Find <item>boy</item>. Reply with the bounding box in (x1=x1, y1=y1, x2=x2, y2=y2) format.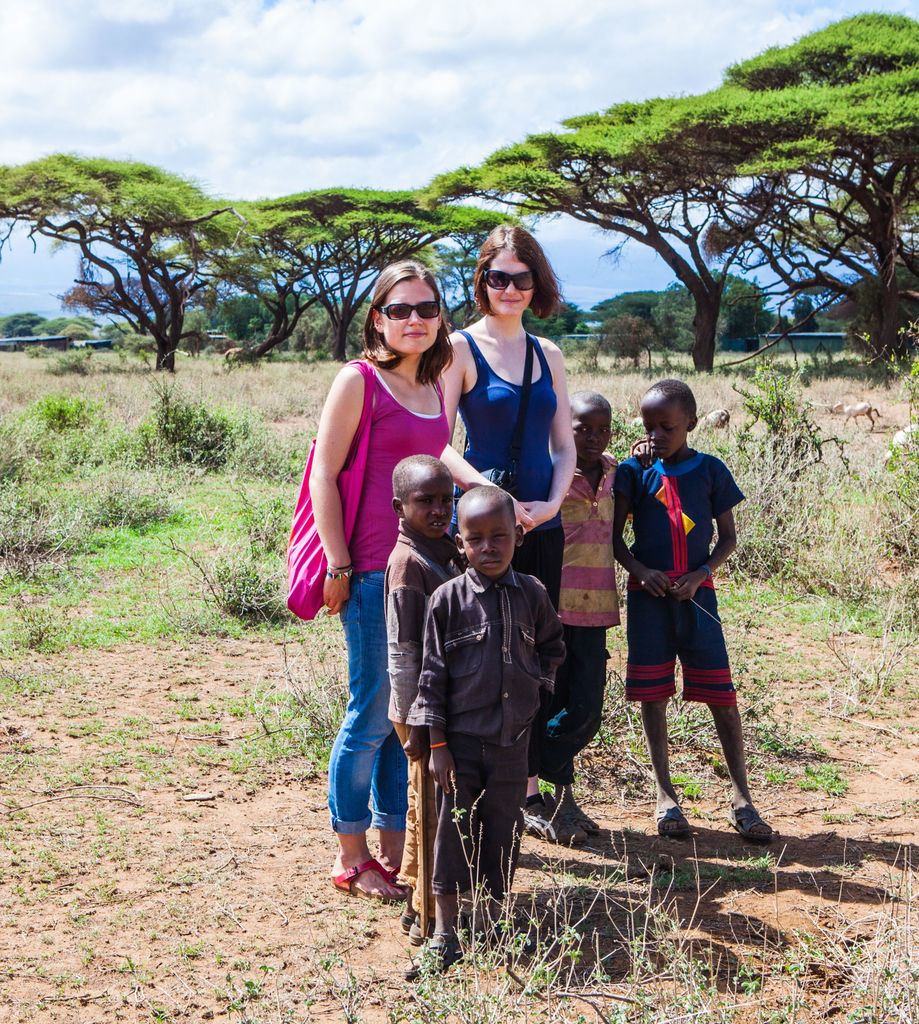
(x1=547, y1=389, x2=662, y2=840).
